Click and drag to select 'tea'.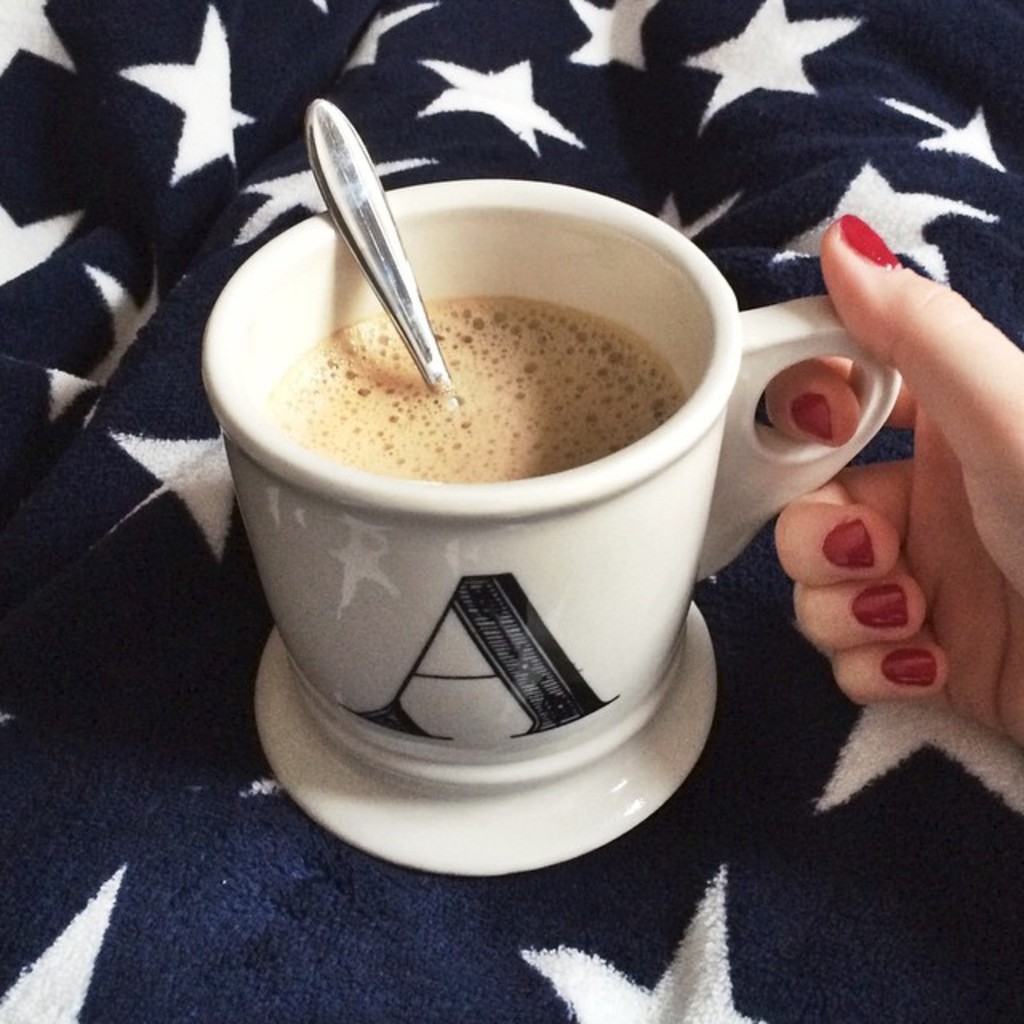
Selection: [left=266, top=294, right=688, bottom=482].
